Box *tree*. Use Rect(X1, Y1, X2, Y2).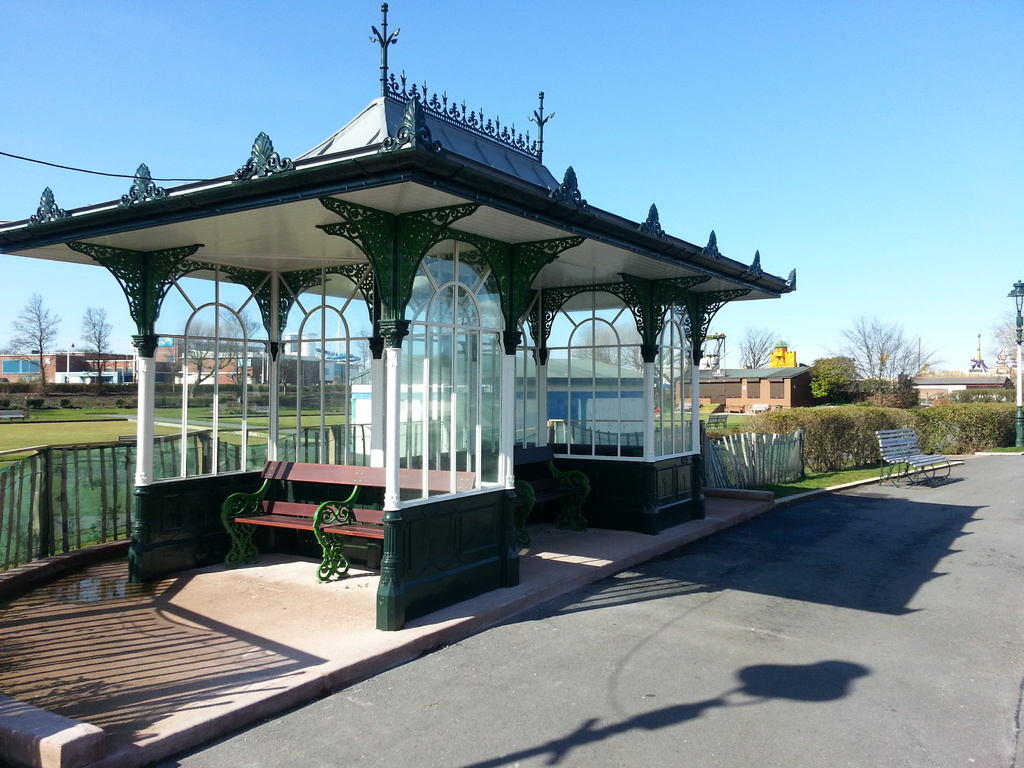
Rect(849, 303, 938, 394).
